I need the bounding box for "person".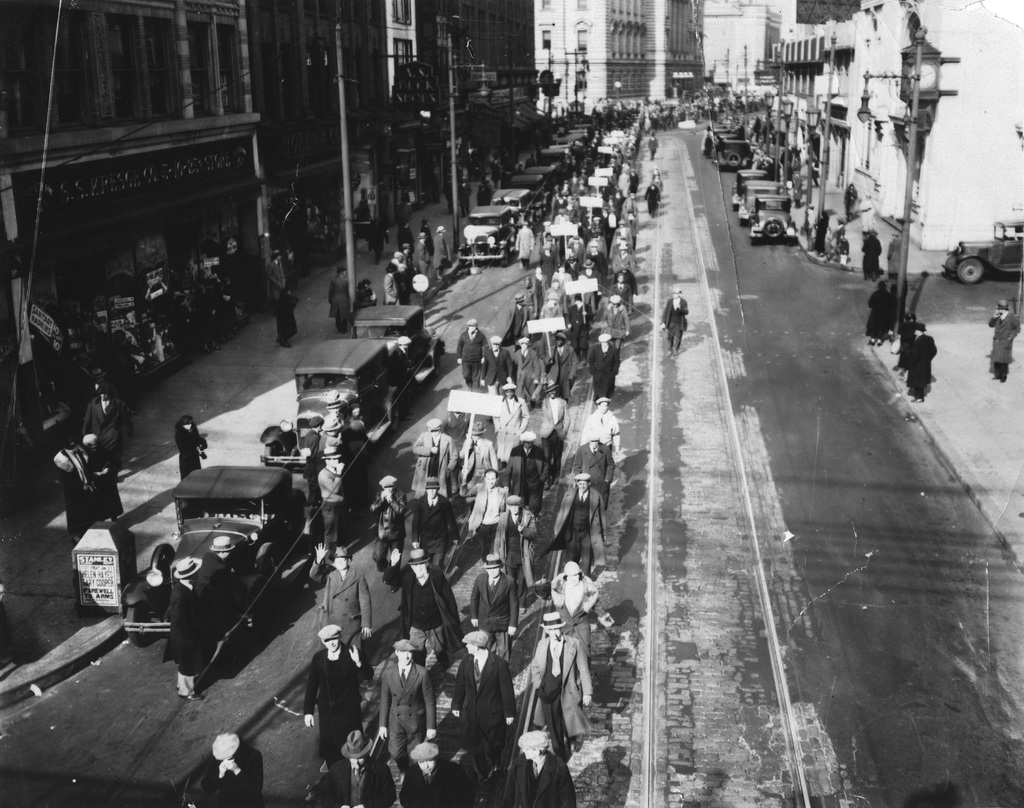
Here it is: bbox(549, 467, 614, 573).
